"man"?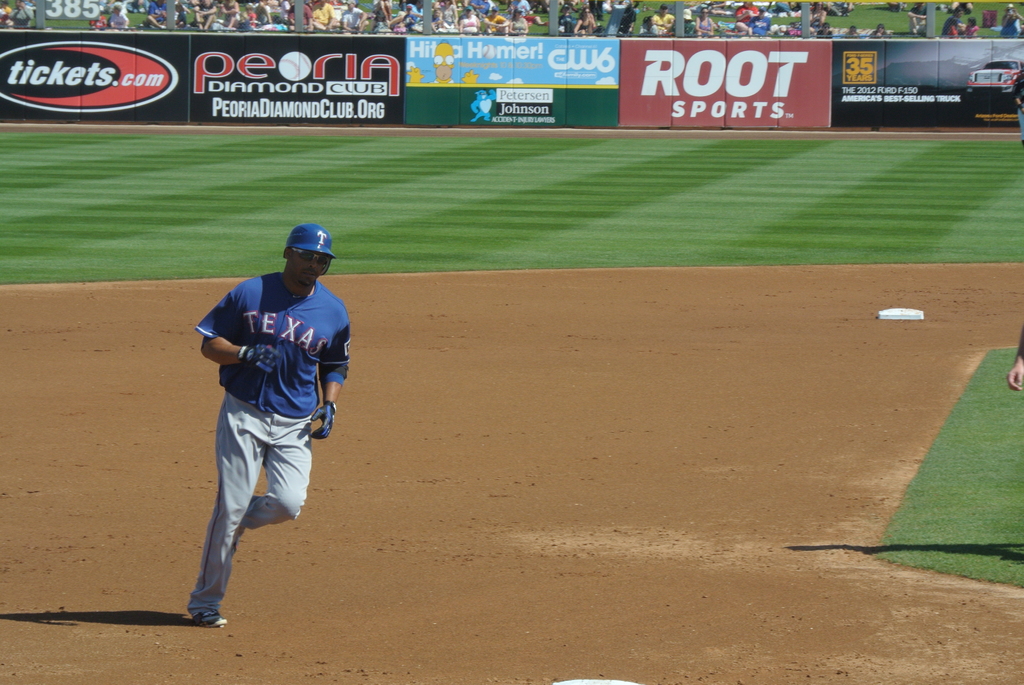
BBox(174, 212, 345, 624)
